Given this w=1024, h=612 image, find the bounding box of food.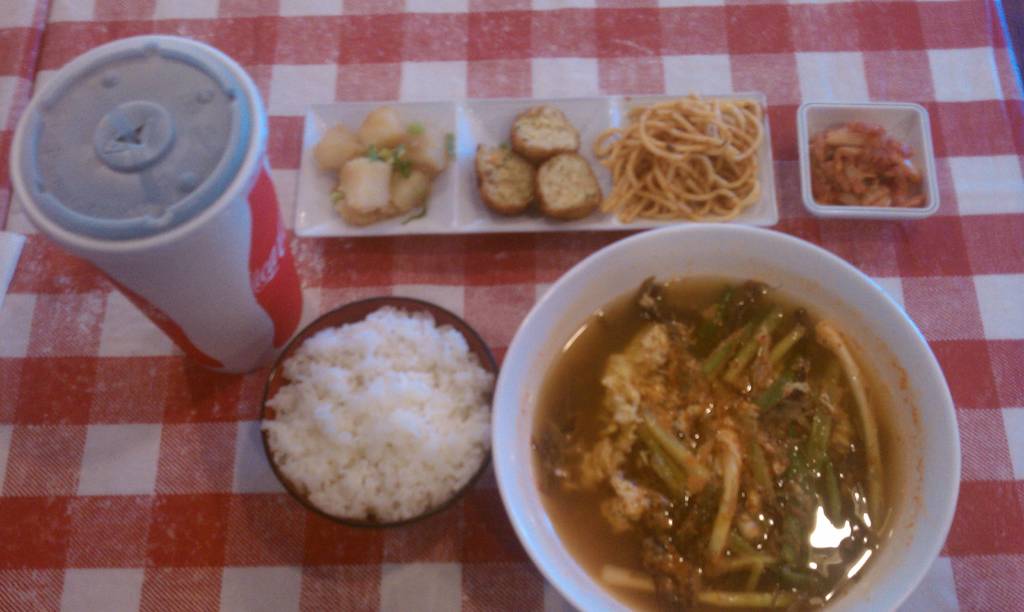
box(509, 110, 576, 163).
